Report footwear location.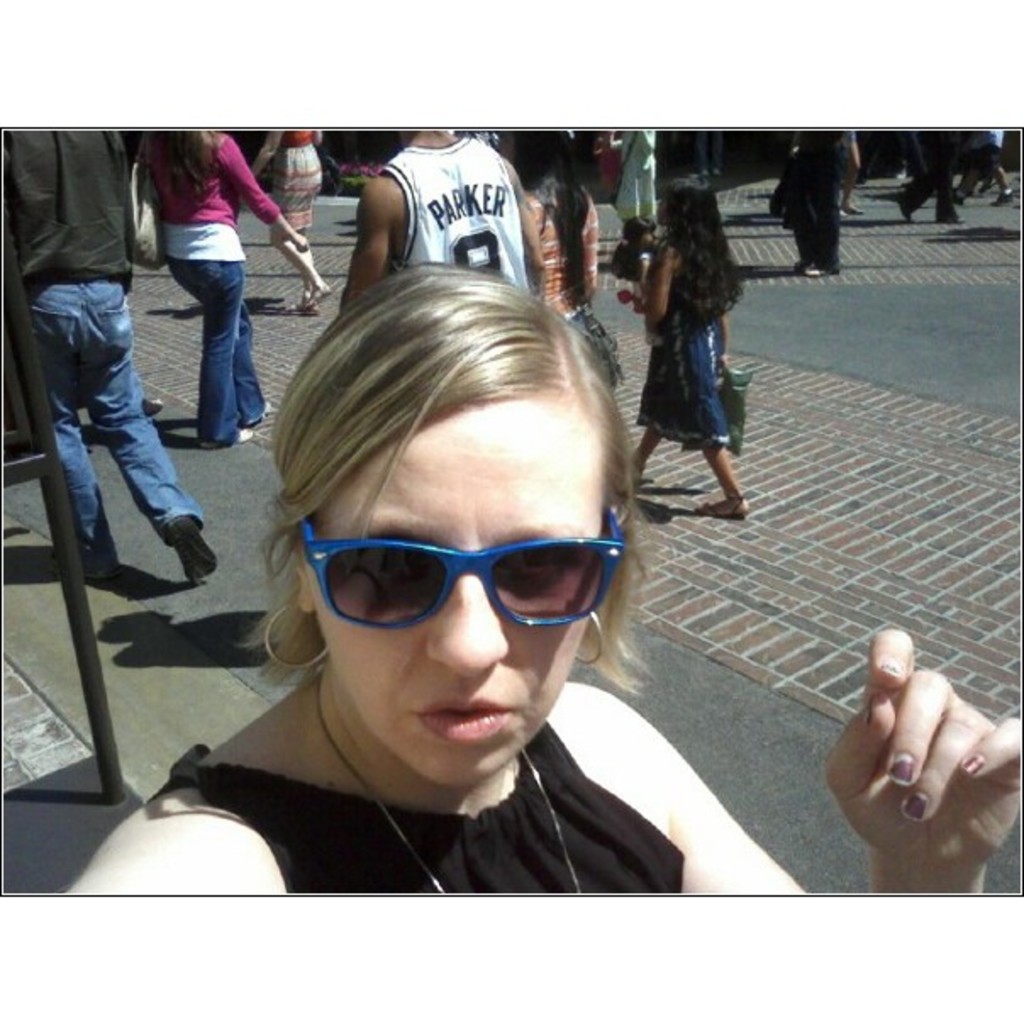
Report: (176,515,219,582).
